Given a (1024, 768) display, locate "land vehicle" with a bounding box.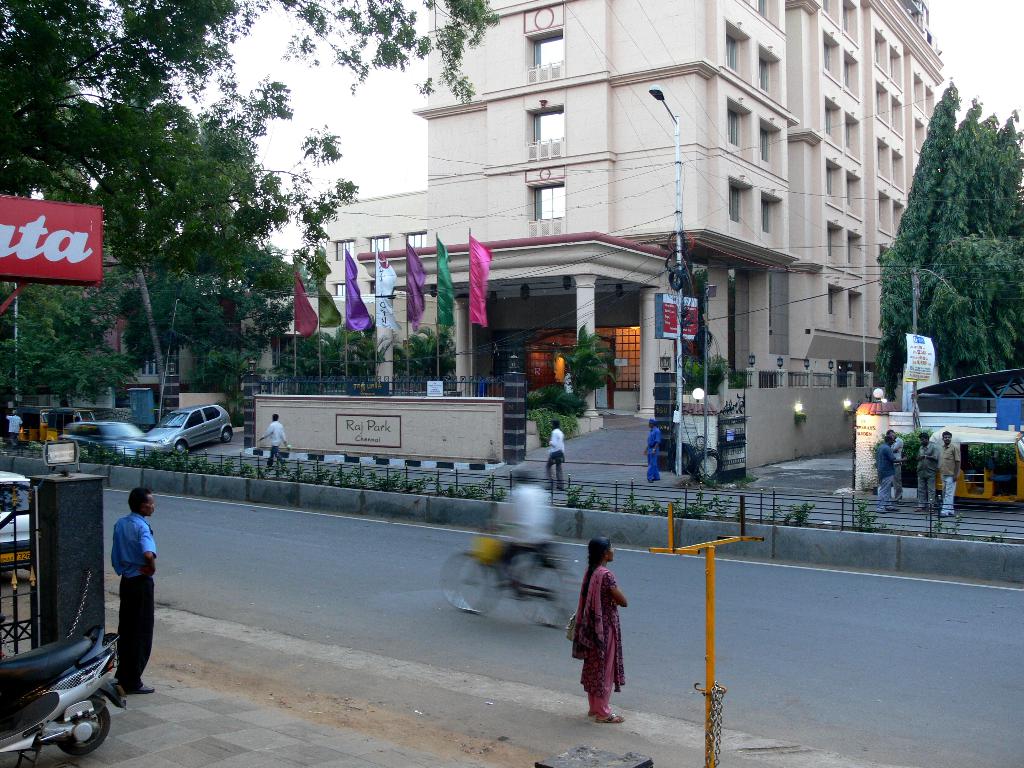
Located: l=25, t=404, r=47, b=440.
